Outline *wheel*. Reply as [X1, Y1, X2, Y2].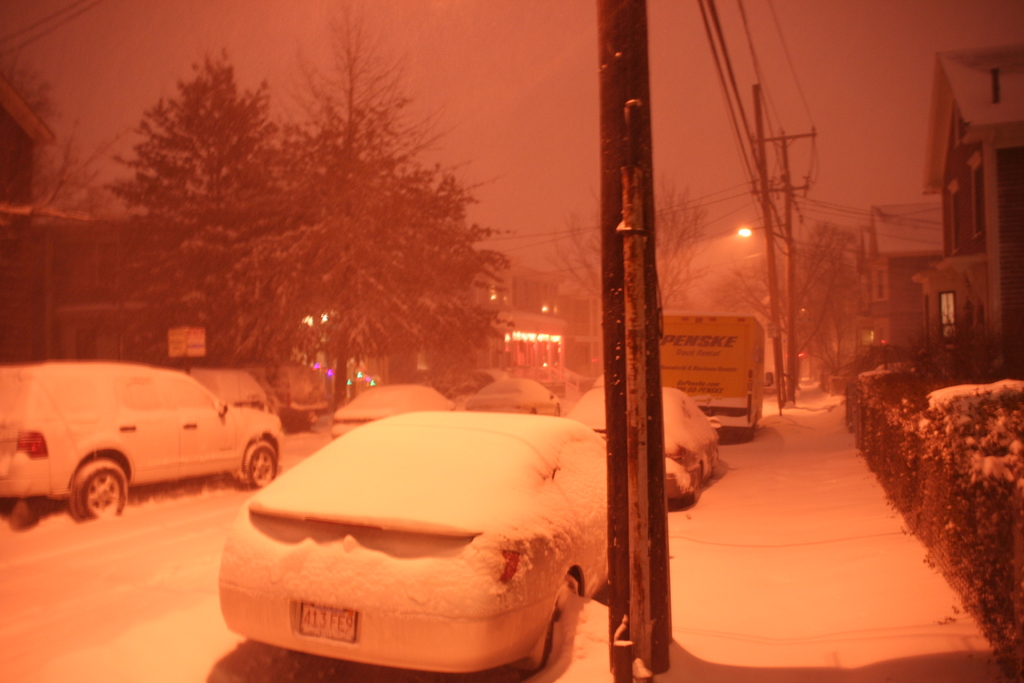
[239, 443, 281, 489].
